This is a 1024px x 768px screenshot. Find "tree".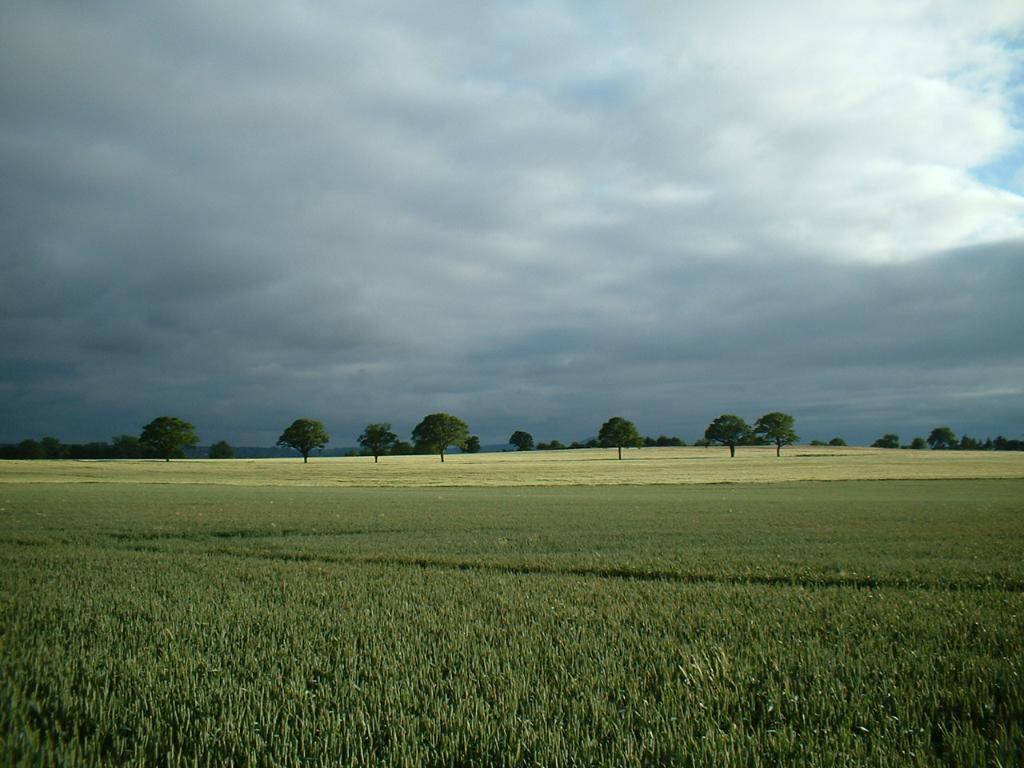
Bounding box: (x1=755, y1=411, x2=799, y2=455).
